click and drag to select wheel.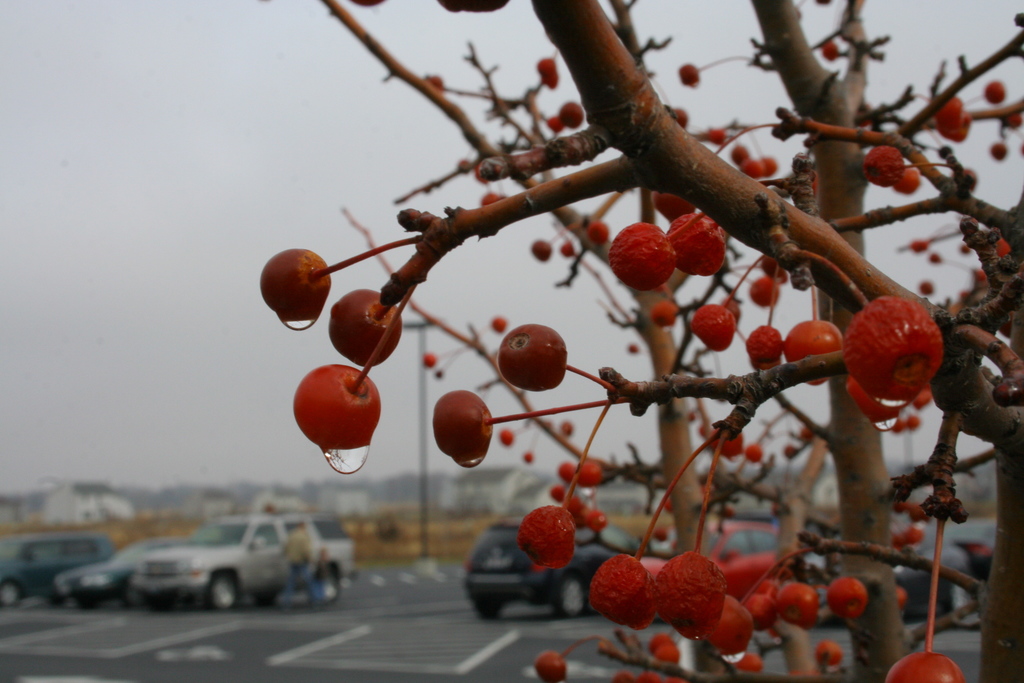
Selection: bbox(317, 568, 340, 603).
